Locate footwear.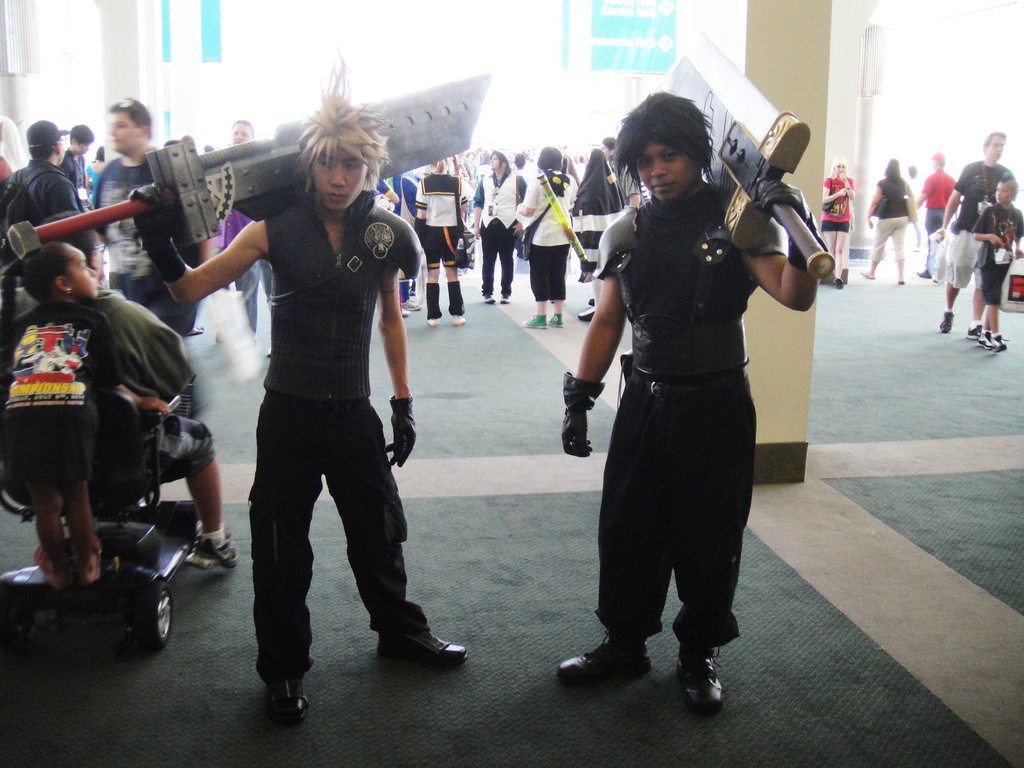
Bounding box: 977, 325, 996, 348.
